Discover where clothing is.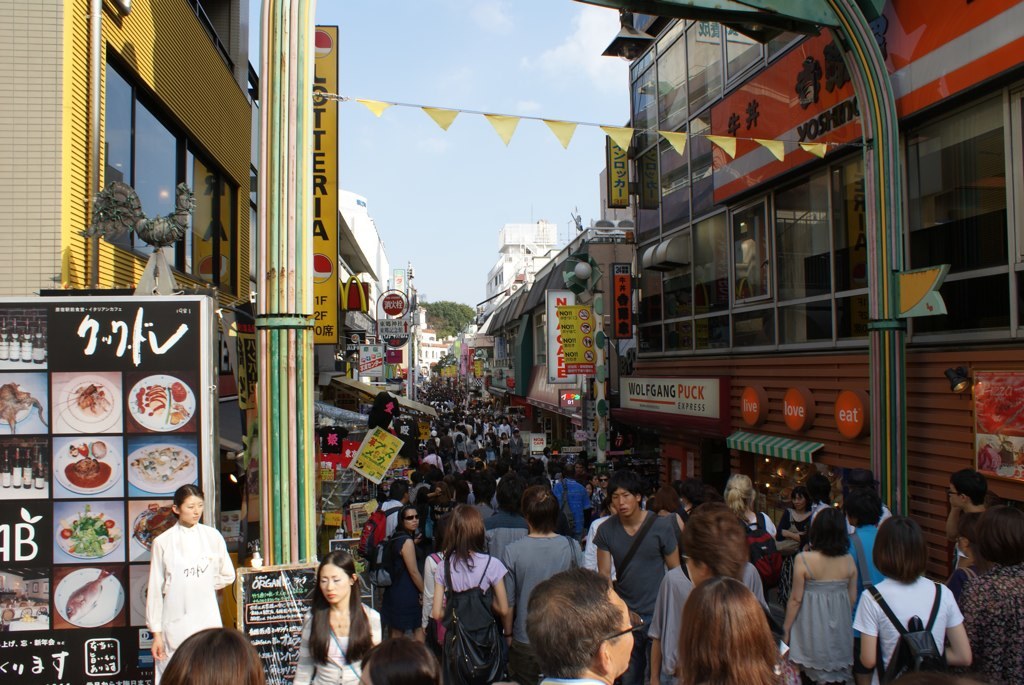
Discovered at (left=386, top=529, right=431, bottom=623).
